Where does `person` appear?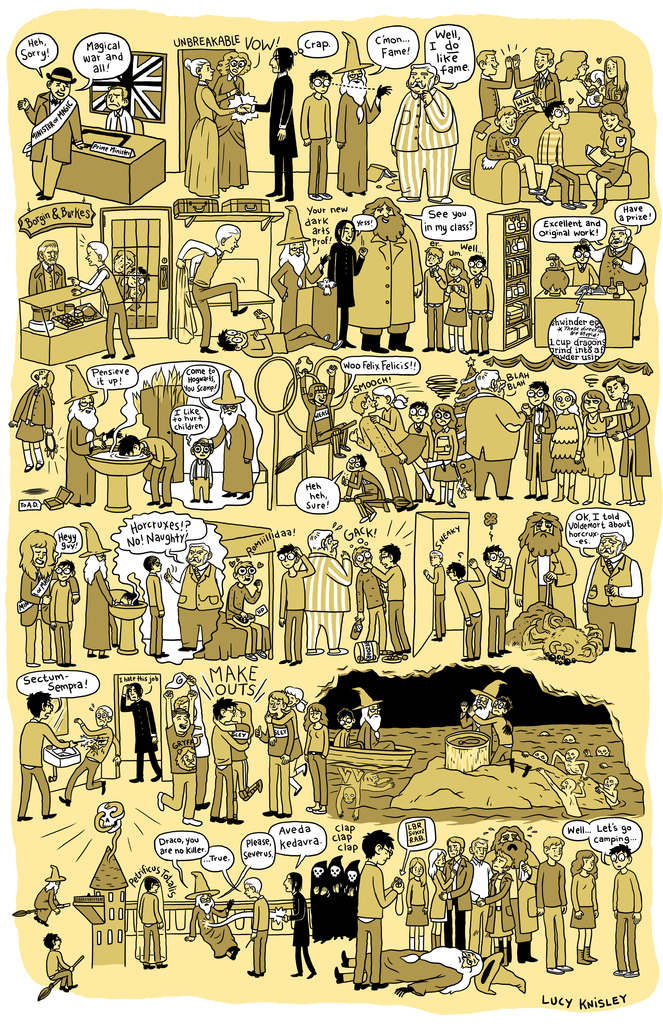
Appears at BBox(354, 687, 393, 753).
